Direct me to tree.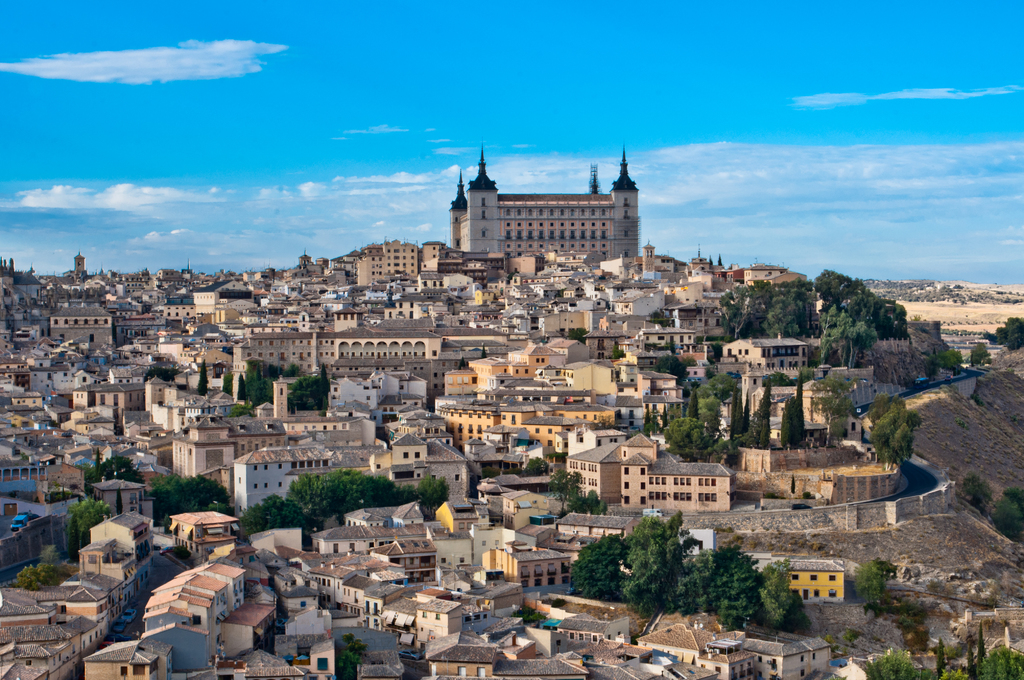
Direction: [left=143, top=475, right=230, bottom=524].
